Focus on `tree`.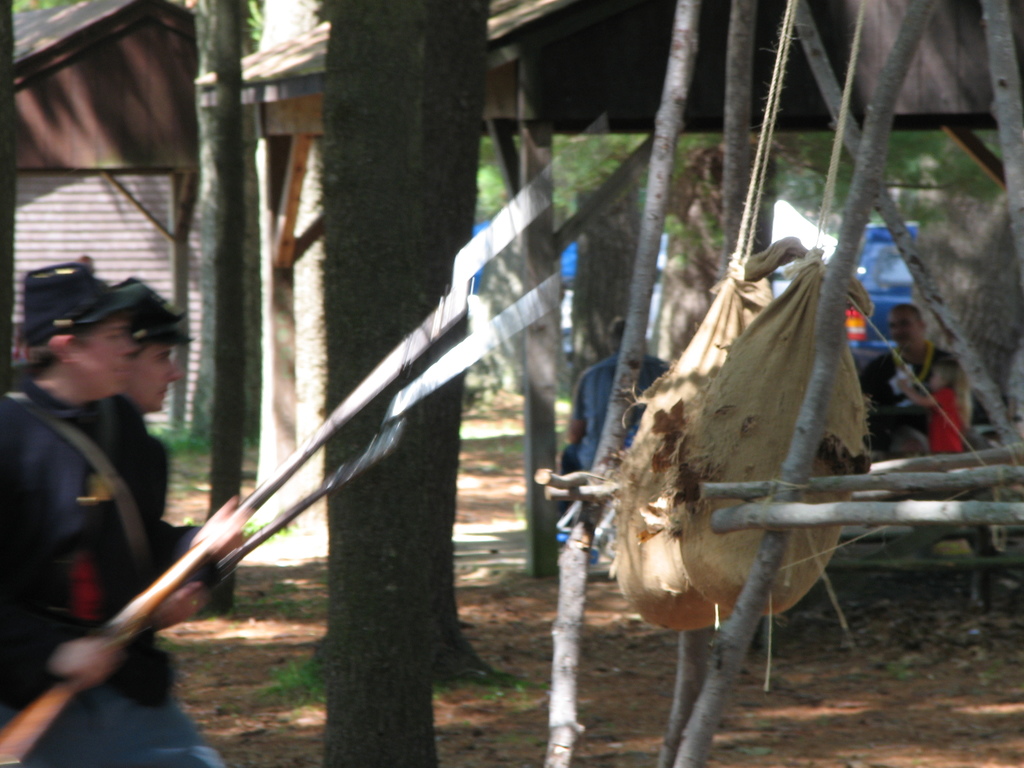
Focused at l=180, t=0, r=248, b=618.
